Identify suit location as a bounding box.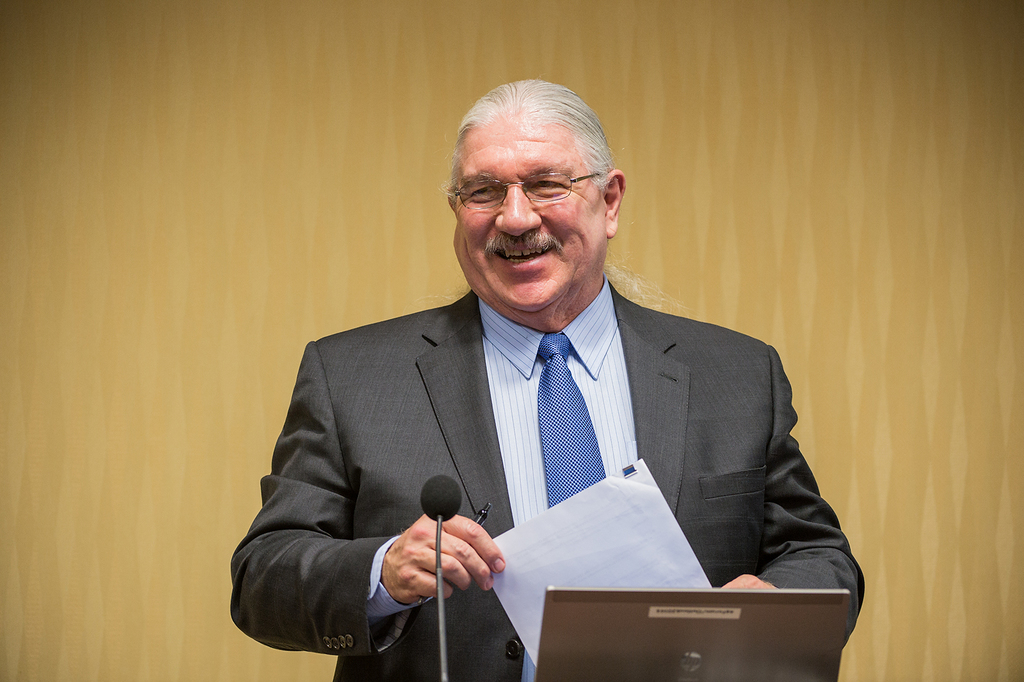
left=260, top=223, right=824, bottom=628.
